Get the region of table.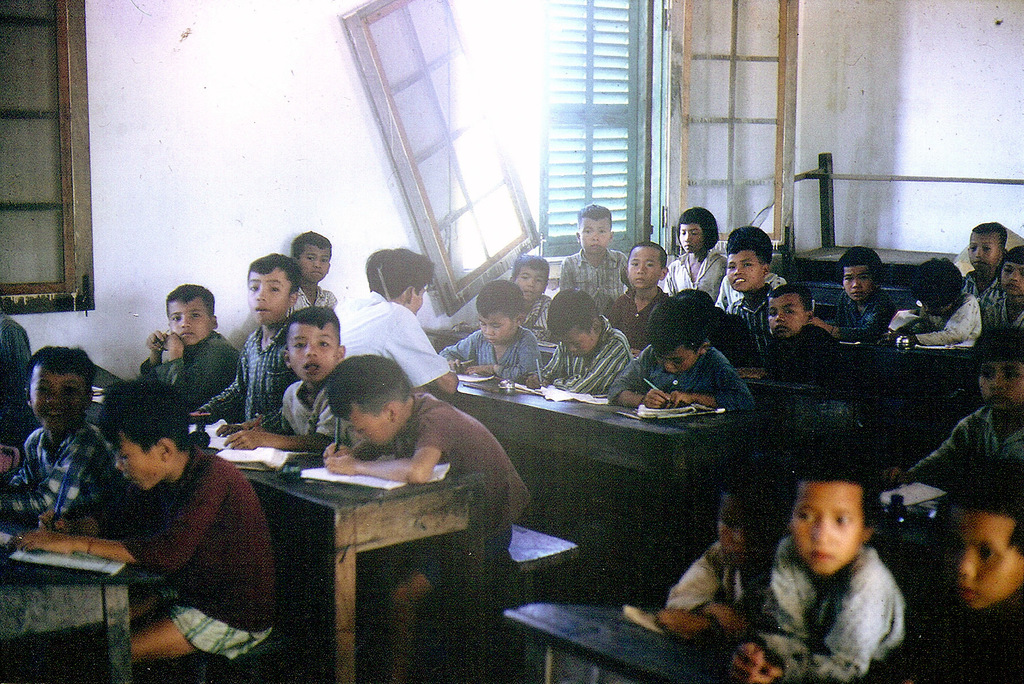
(left=499, top=519, right=573, bottom=677).
